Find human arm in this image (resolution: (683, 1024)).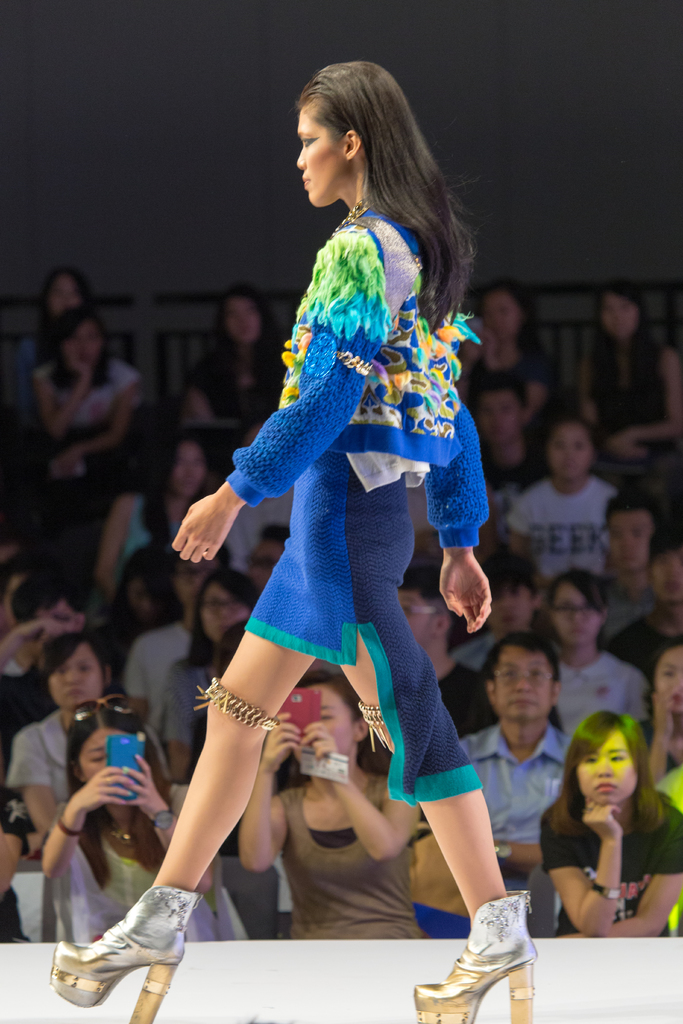
35 354 90 434.
